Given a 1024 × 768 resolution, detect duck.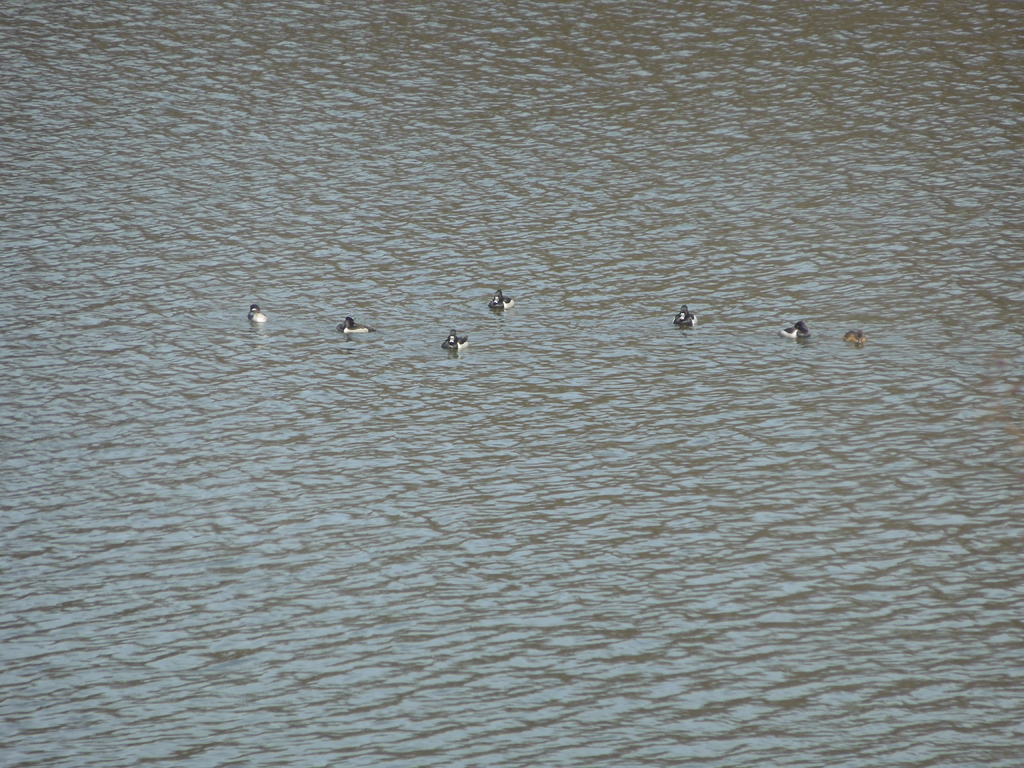
rect(443, 326, 471, 354).
